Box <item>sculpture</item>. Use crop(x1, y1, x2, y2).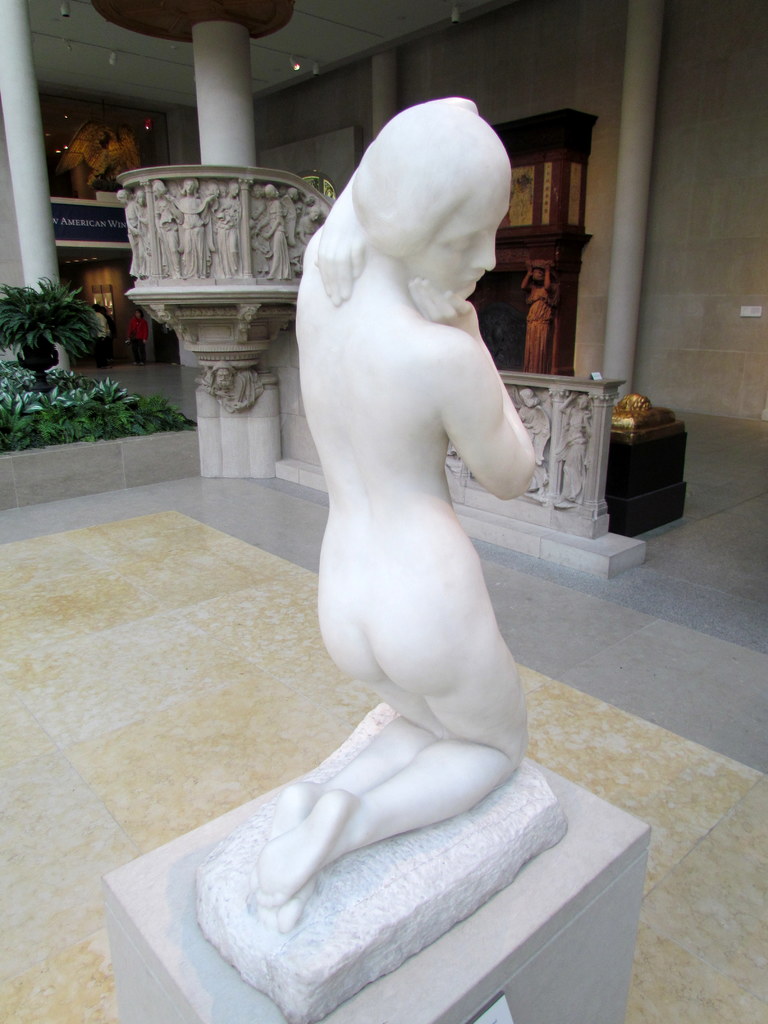
crop(141, 176, 182, 281).
